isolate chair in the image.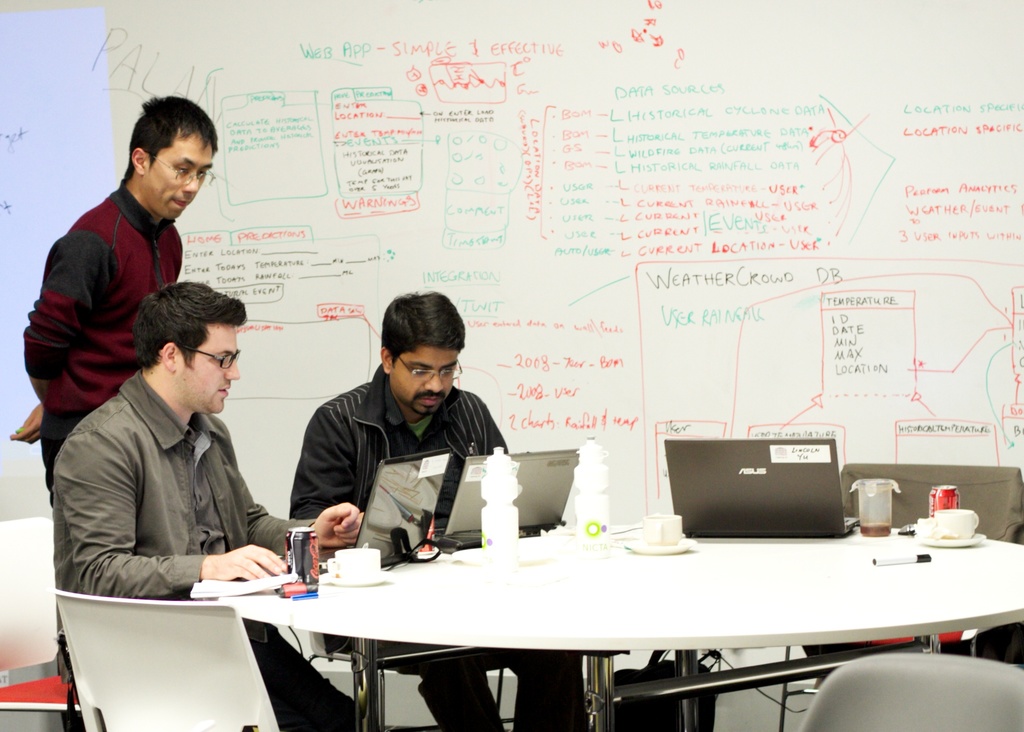
Isolated region: <box>803,458,1023,685</box>.
